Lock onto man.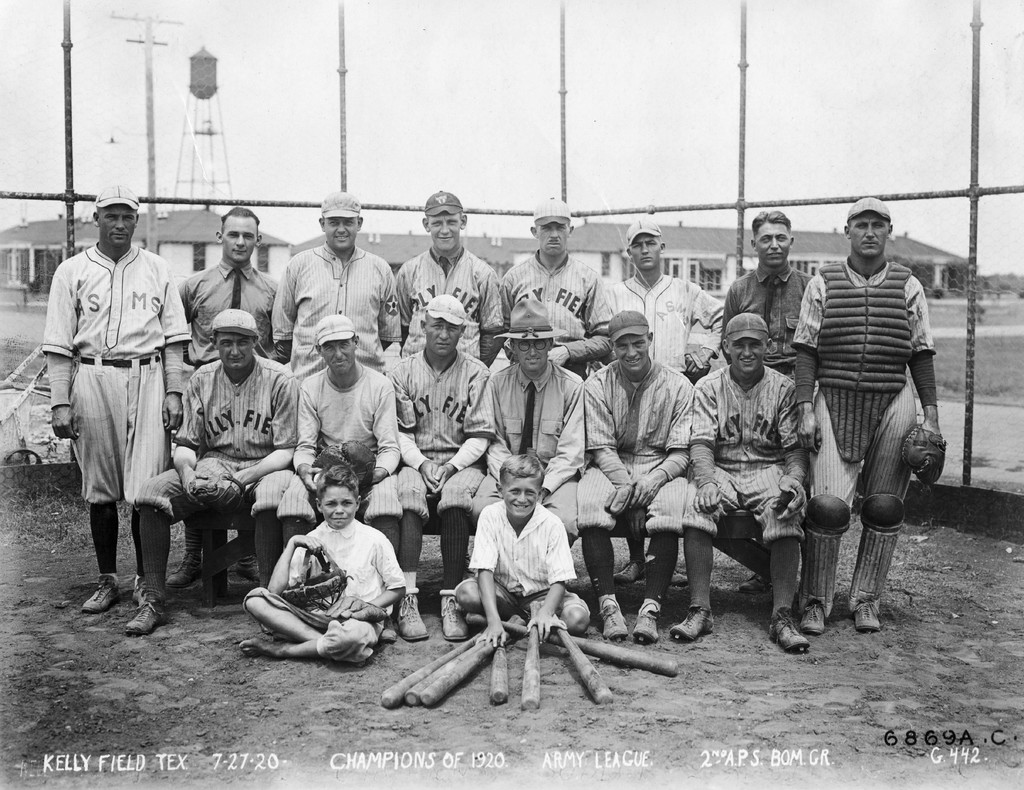
Locked: 500, 195, 611, 409.
